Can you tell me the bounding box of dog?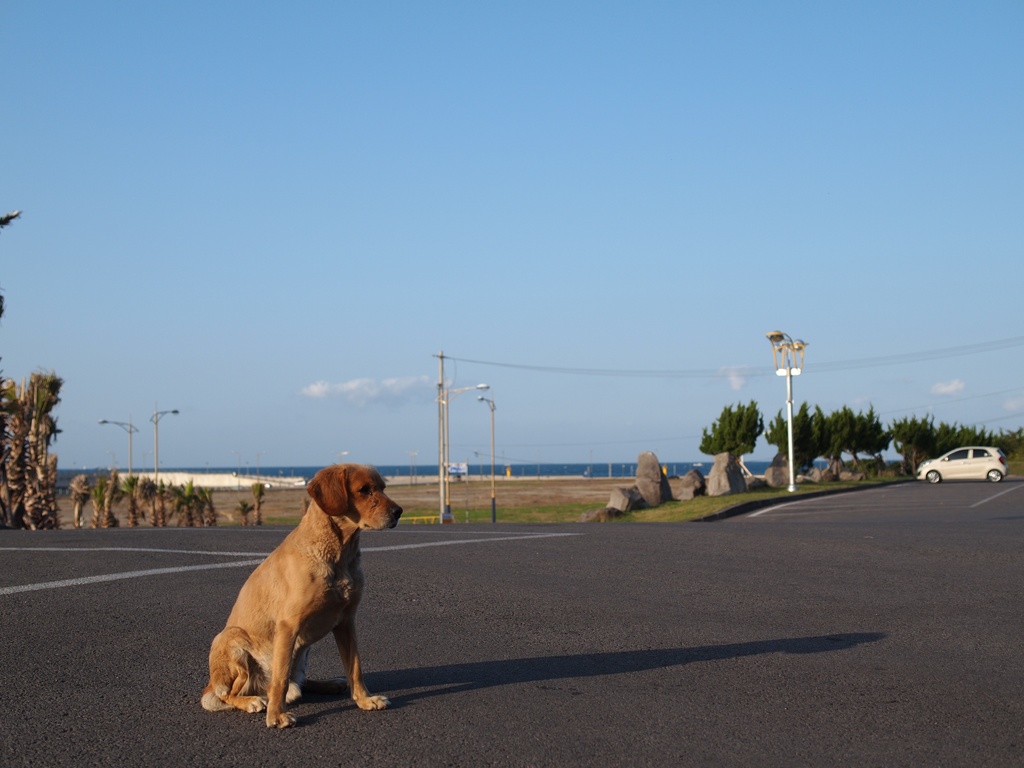
BBox(199, 460, 404, 728).
